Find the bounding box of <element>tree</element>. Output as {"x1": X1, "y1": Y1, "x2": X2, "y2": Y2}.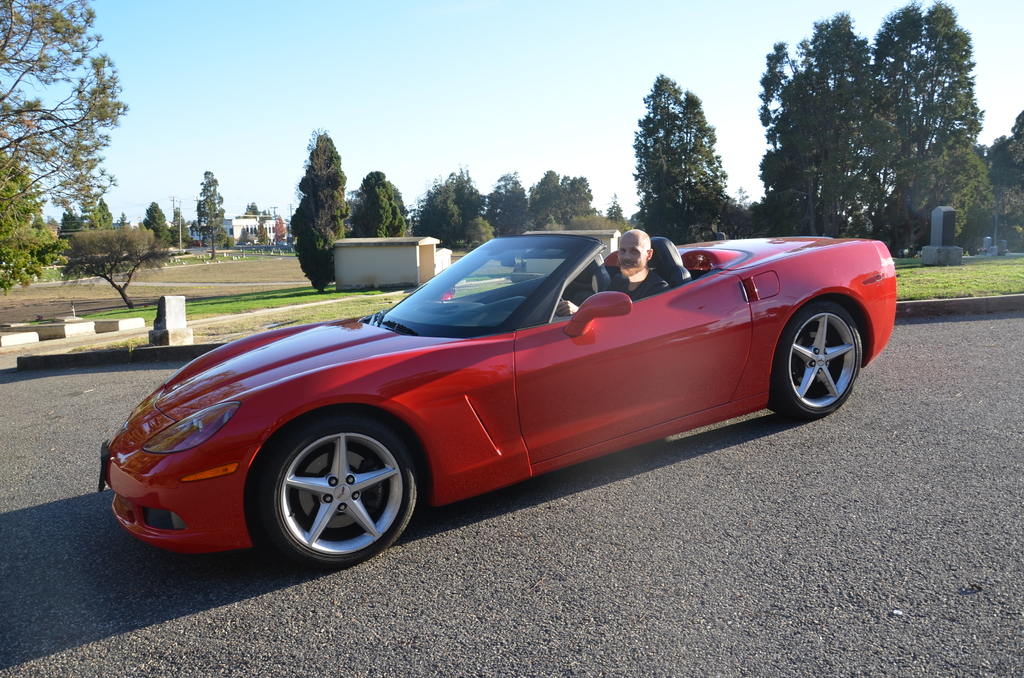
{"x1": 55, "y1": 198, "x2": 85, "y2": 241}.
